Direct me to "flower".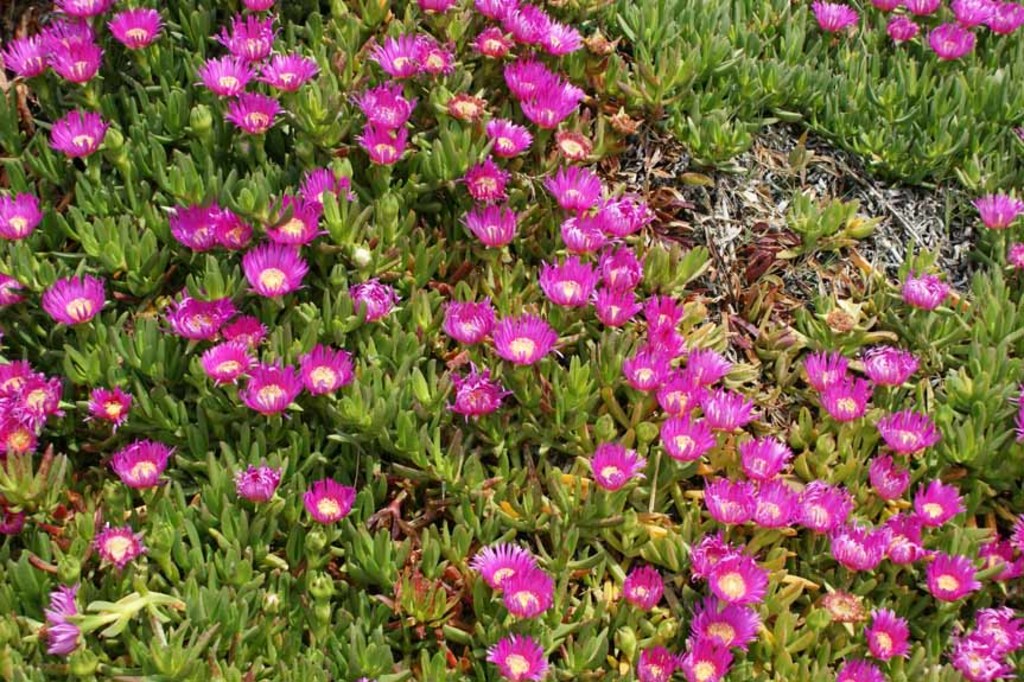
Direction: x1=808 y1=0 x2=848 y2=46.
